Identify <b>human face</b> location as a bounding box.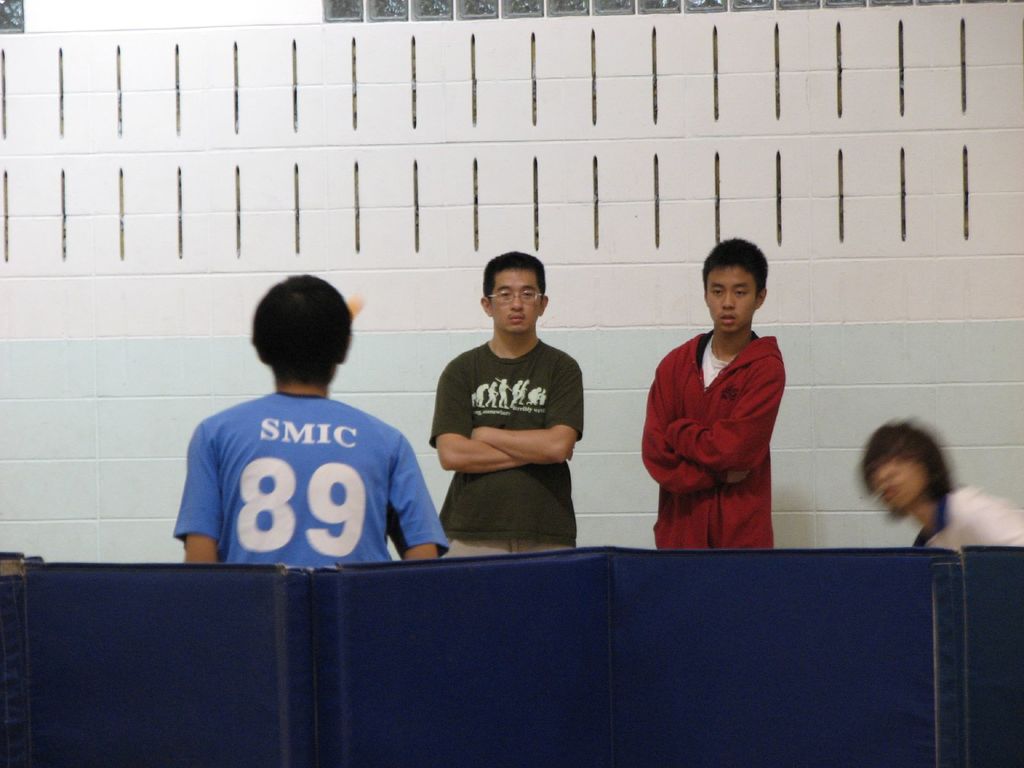
492,271,541,338.
